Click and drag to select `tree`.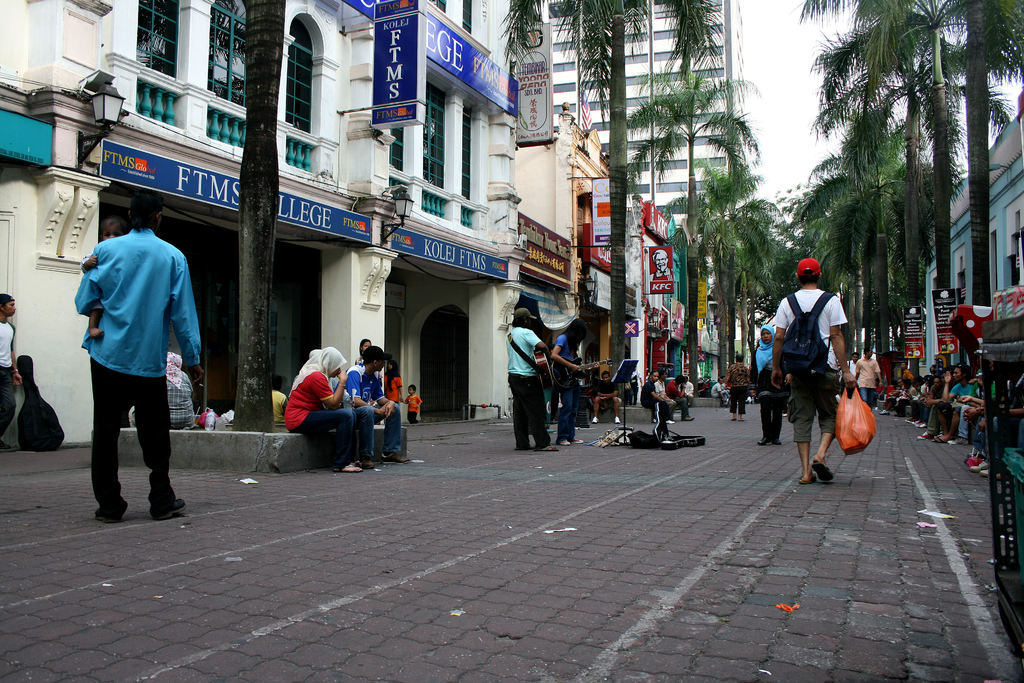
Selection: pyautogui.locateOnScreen(502, 0, 732, 407).
